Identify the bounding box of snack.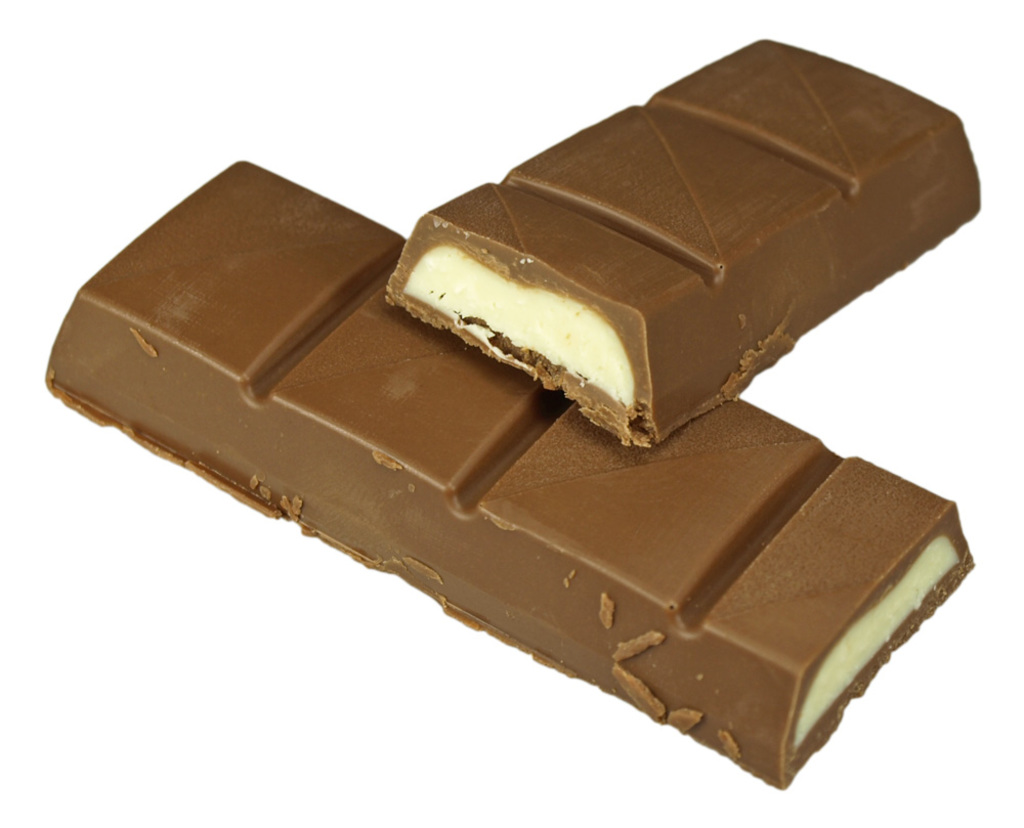
[45,155,978,789].
